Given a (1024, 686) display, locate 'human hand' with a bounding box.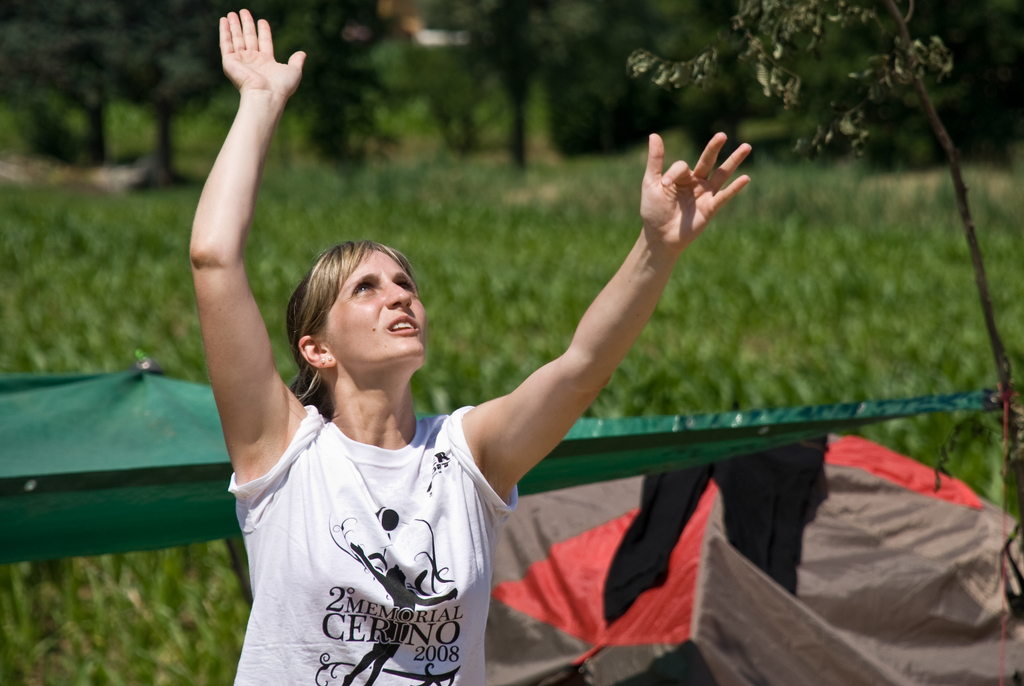
Located: 636/129/753/256.
